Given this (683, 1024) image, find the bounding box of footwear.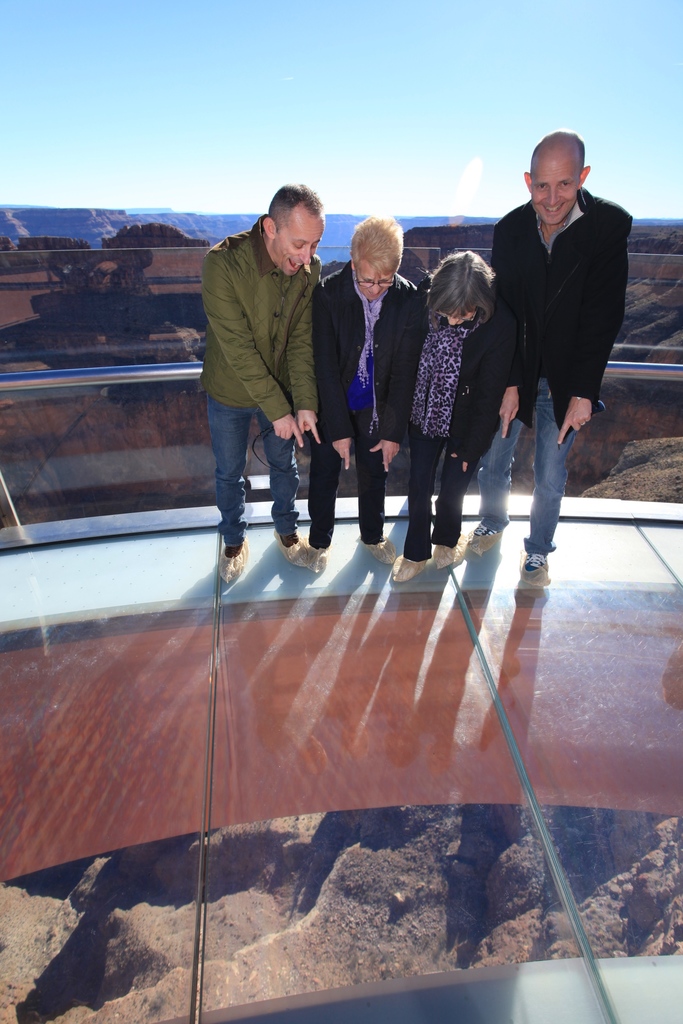
468/525/500/552.
